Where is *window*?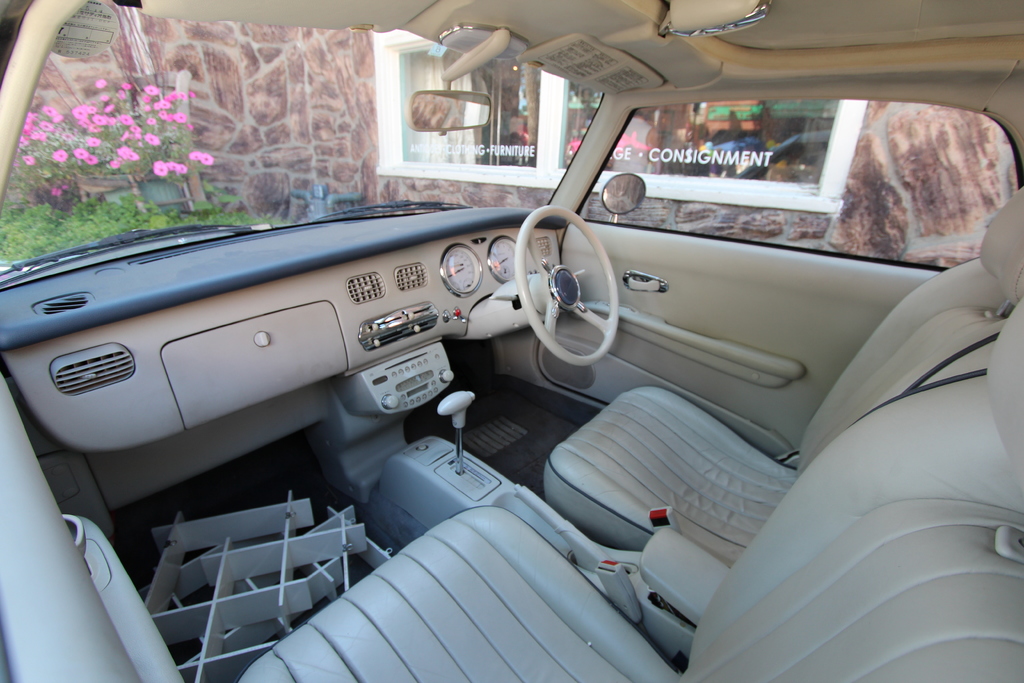
locate(576, 107, 993, 257).
